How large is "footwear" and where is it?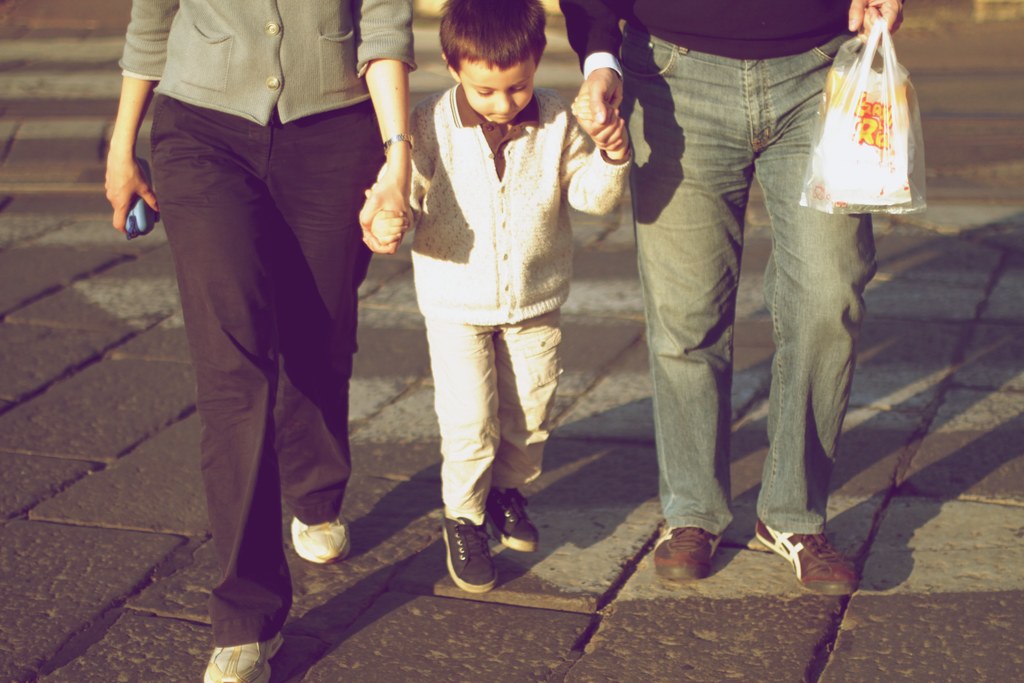
Bounding box: detection(486, 483, 538, 552).
